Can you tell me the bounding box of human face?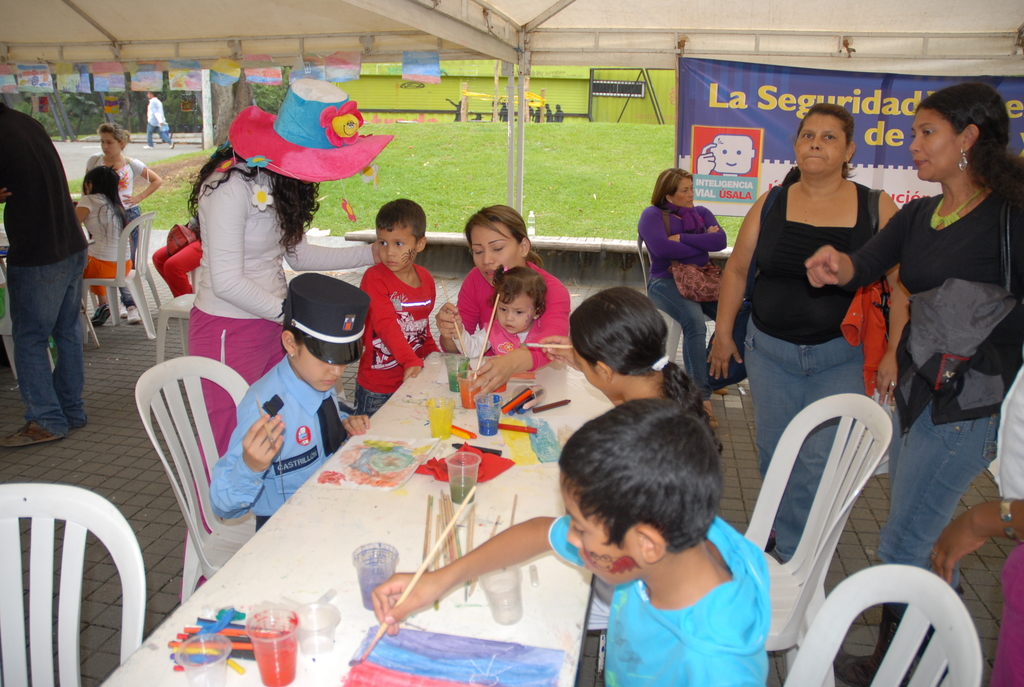
[x1=467, y1=220, x2=522, y2=280].
